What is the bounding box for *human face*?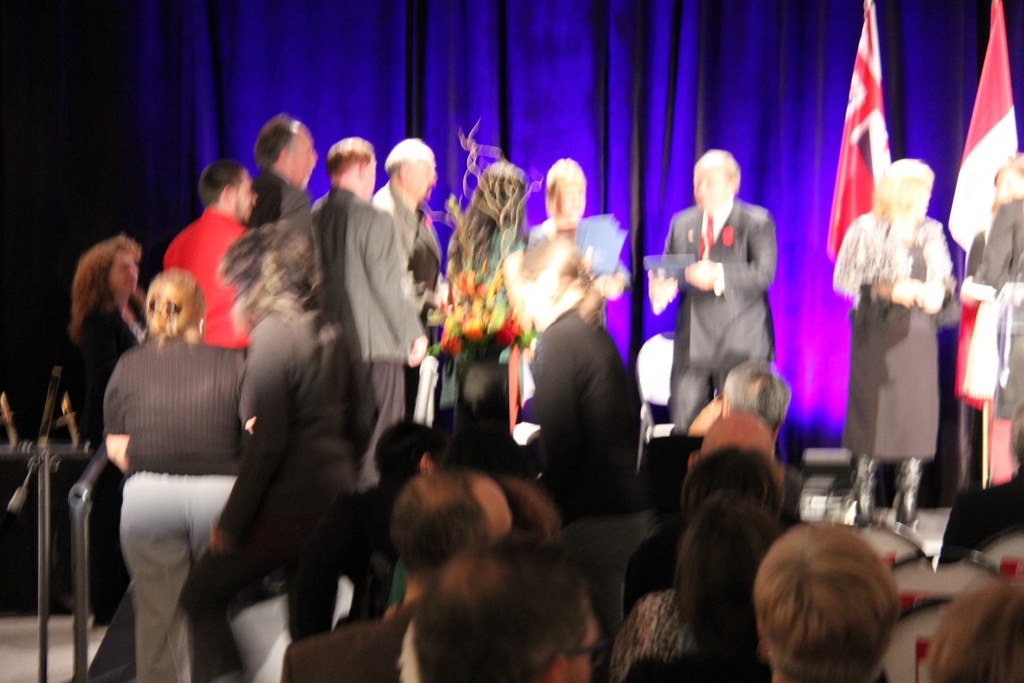
x1=410 y1=158 x2=438 y2=203.
